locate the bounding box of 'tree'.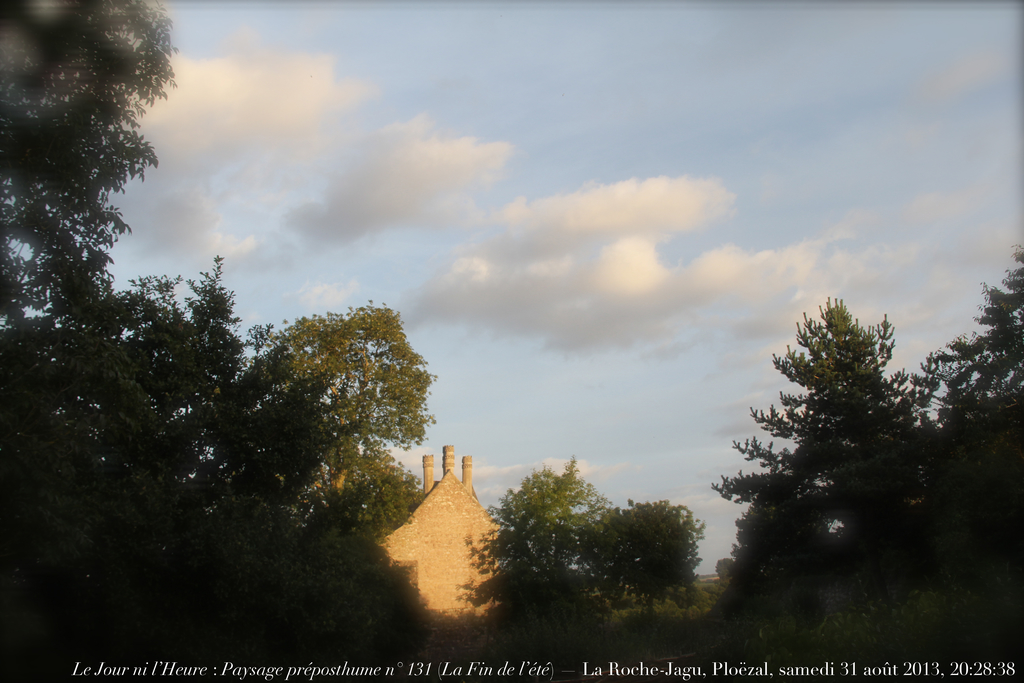
Bounding box: {"x1": 0, "y1": 0, "x2": 177, "y2": 369}.
